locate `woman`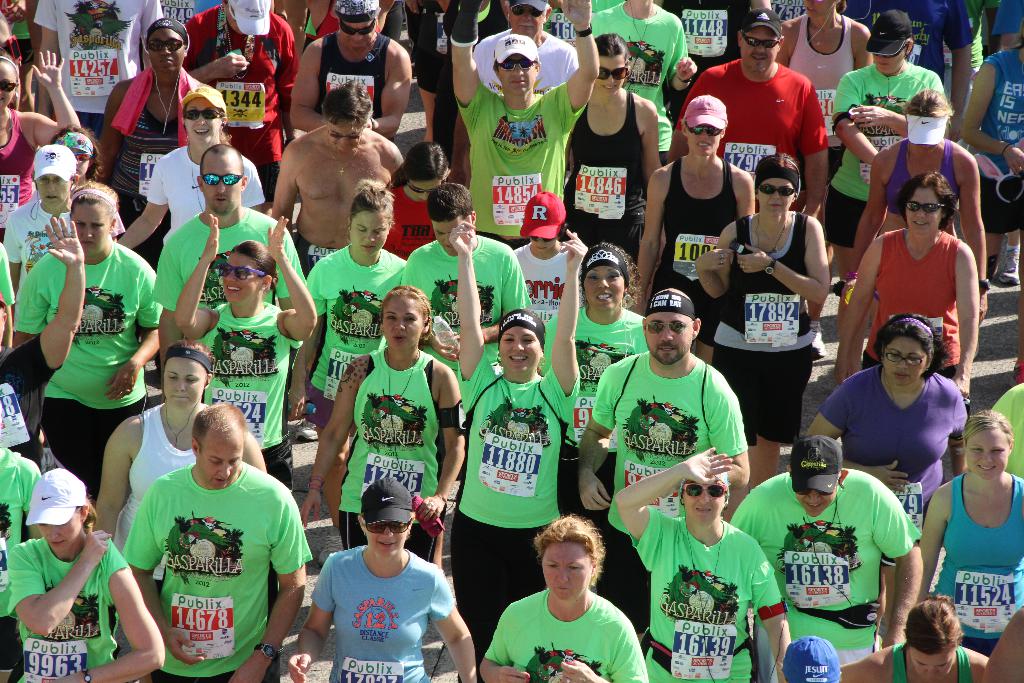
<box>480,510,651,682</box>
